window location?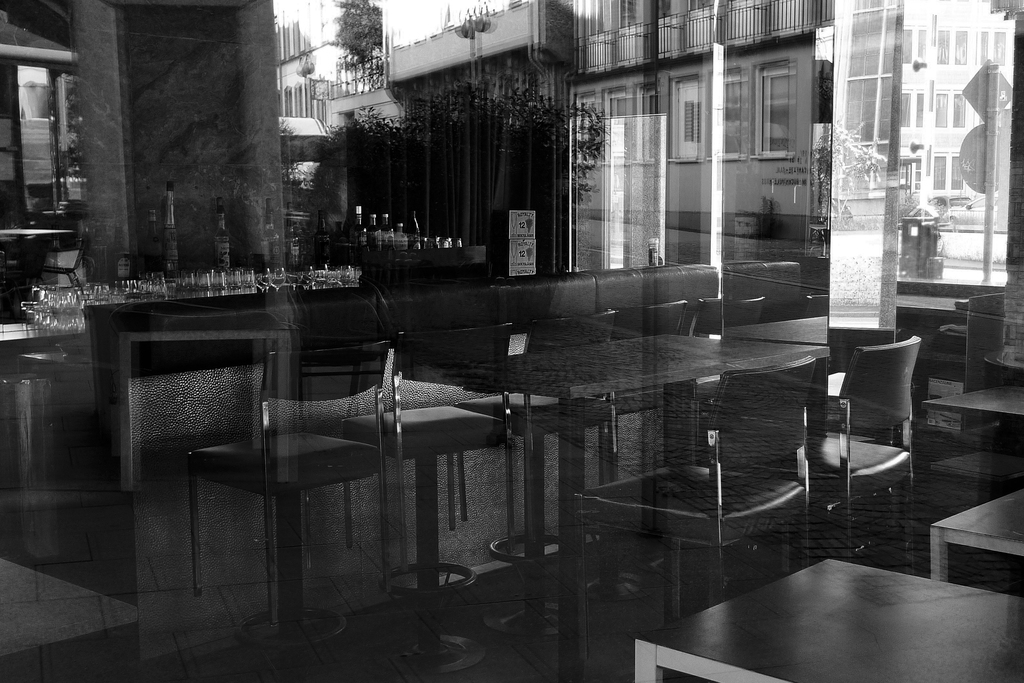
l=755, t=65, r=796, b=158
